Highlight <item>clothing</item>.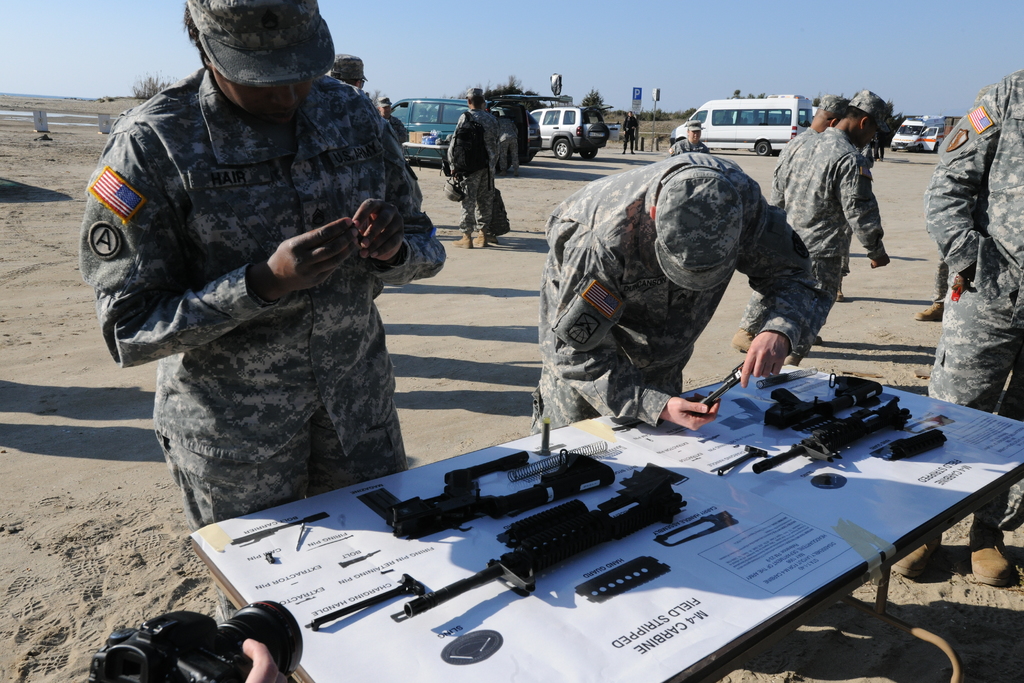
Highlighted region: <bbox>922, 67, 1023, 526</bbox>.
